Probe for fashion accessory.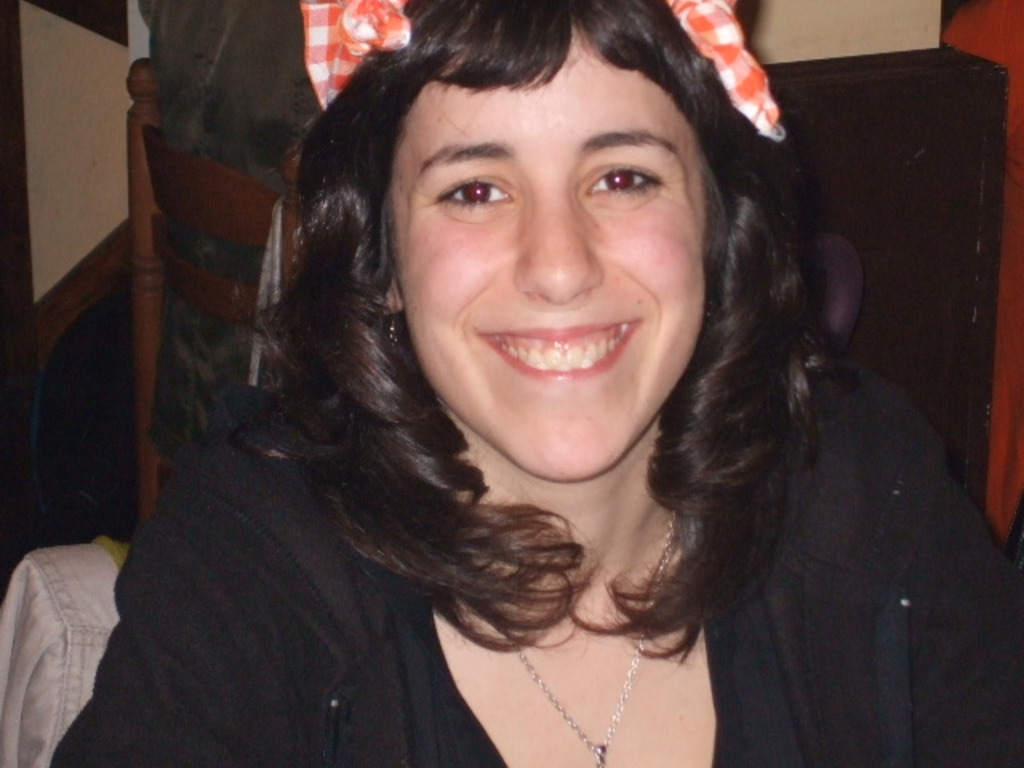
Probe result: locate(514, 515, 678, 766).
